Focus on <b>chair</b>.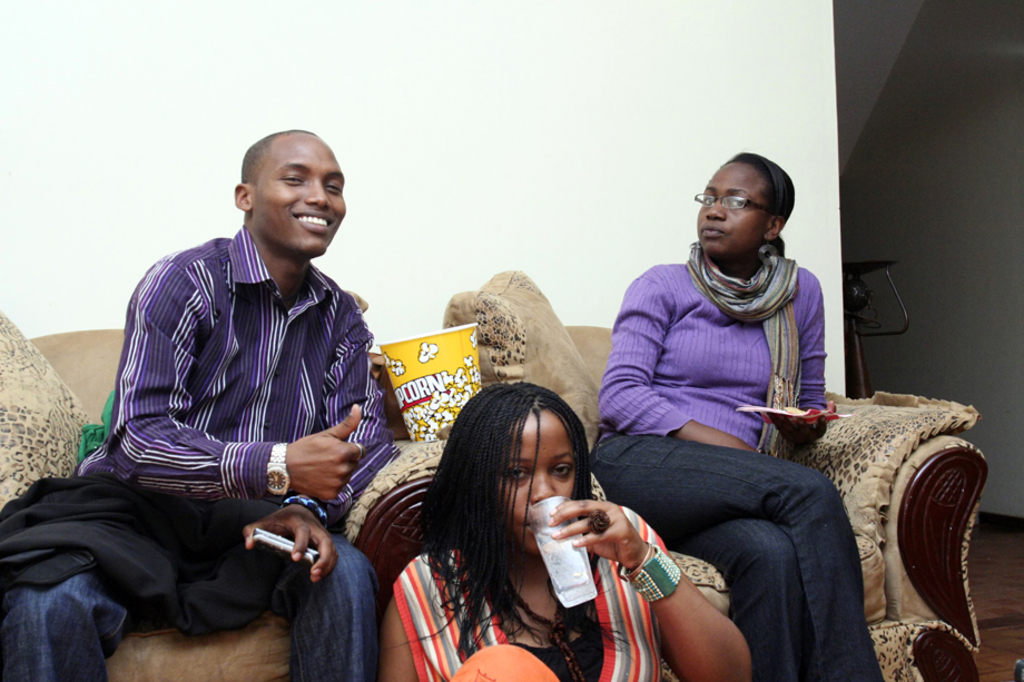
Focused at x1=0 y1=326 x2=456 y2=681.
